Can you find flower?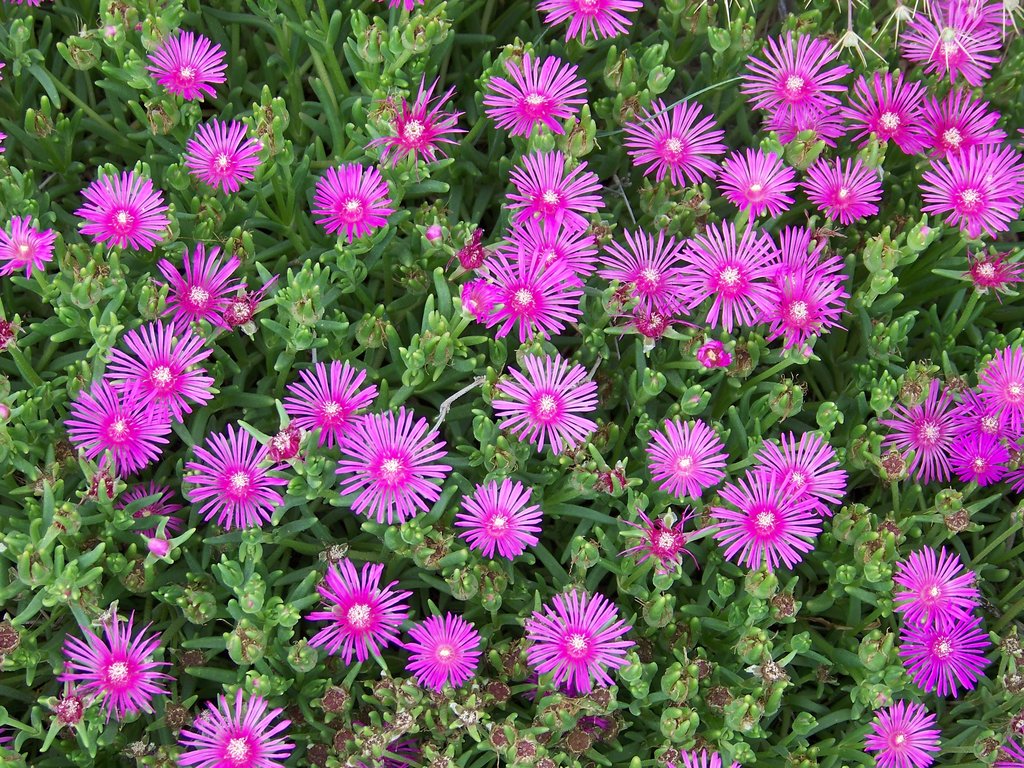
Yes, bounding box: box=[76, 167, 172, 254].
